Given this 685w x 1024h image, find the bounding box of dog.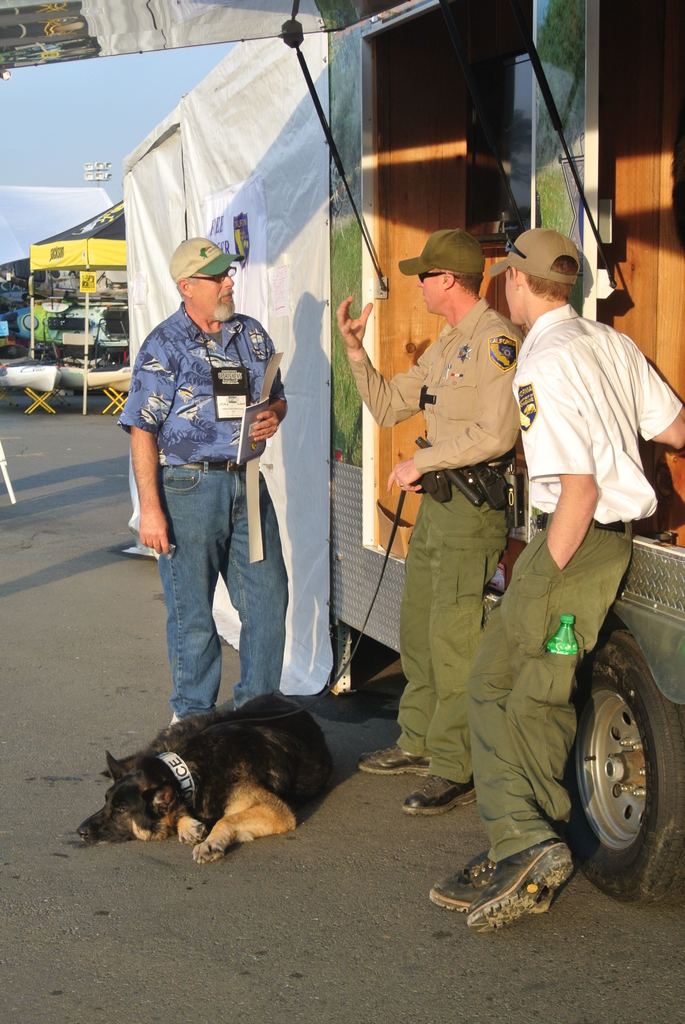
79,682,338,863.
